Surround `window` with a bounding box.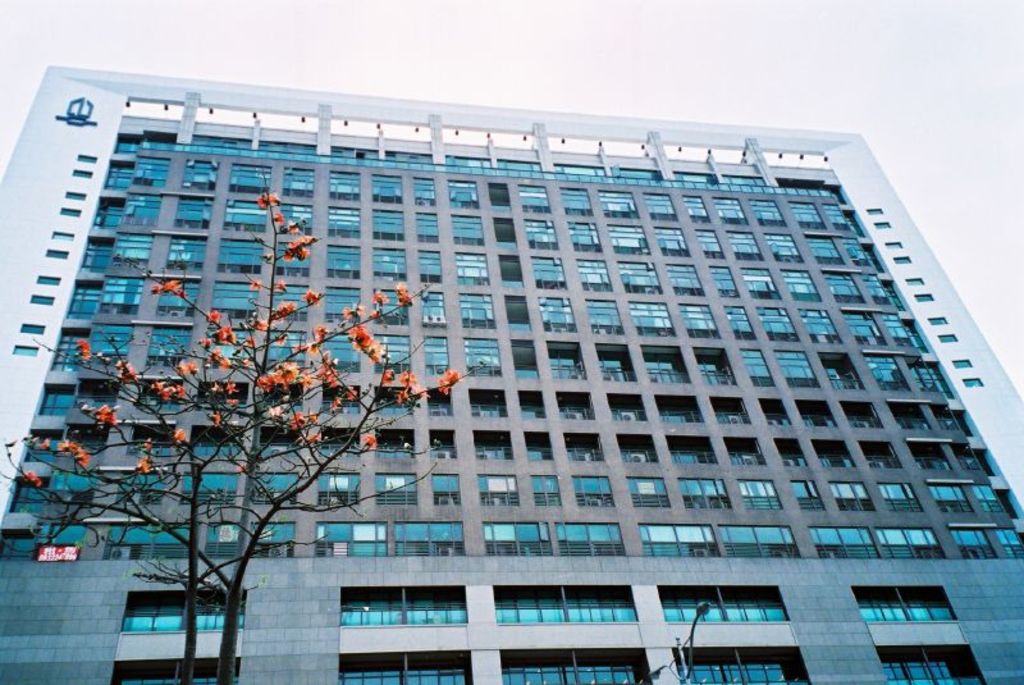
x1=5 y1=478 x2=36 y2=516.
